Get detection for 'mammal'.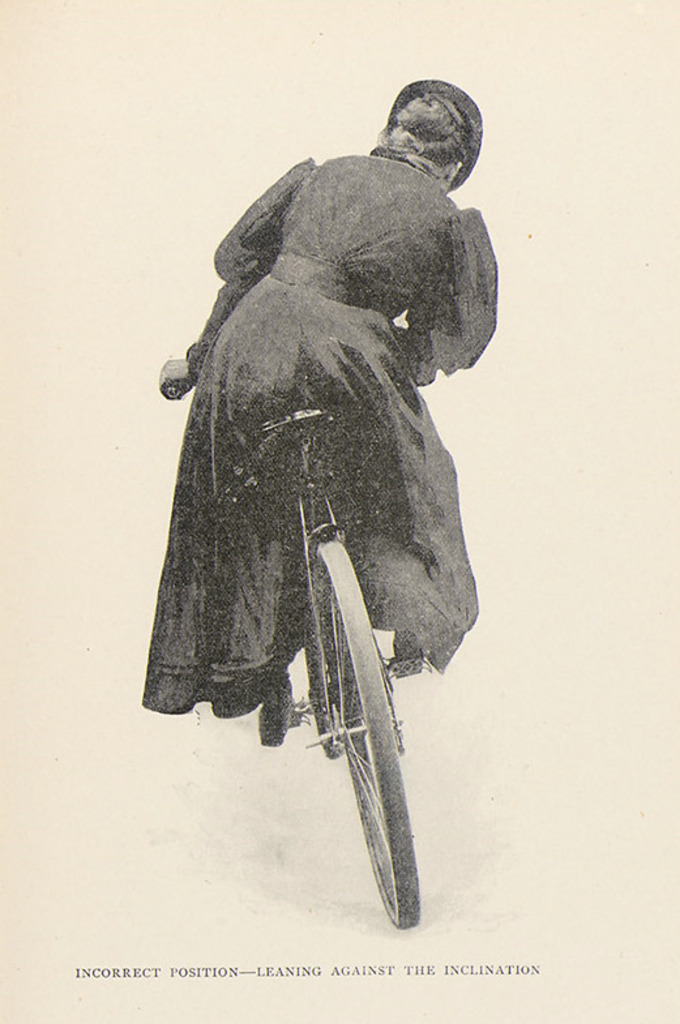
Detection: [149,93,497,672].
